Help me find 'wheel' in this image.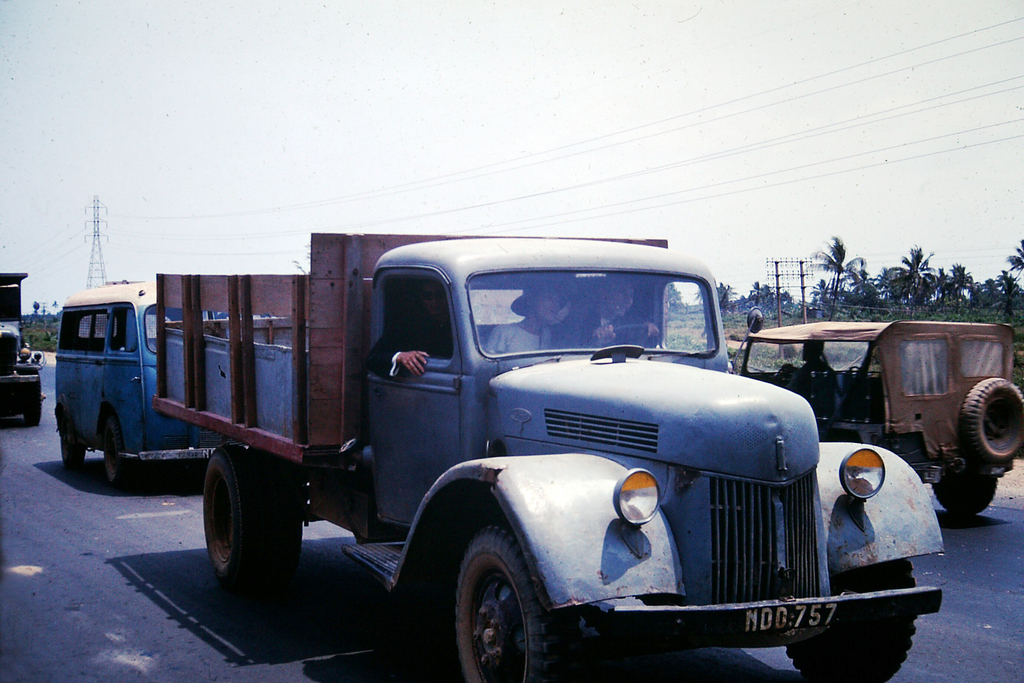
Found it: rect(443, 538, 562, 674).
